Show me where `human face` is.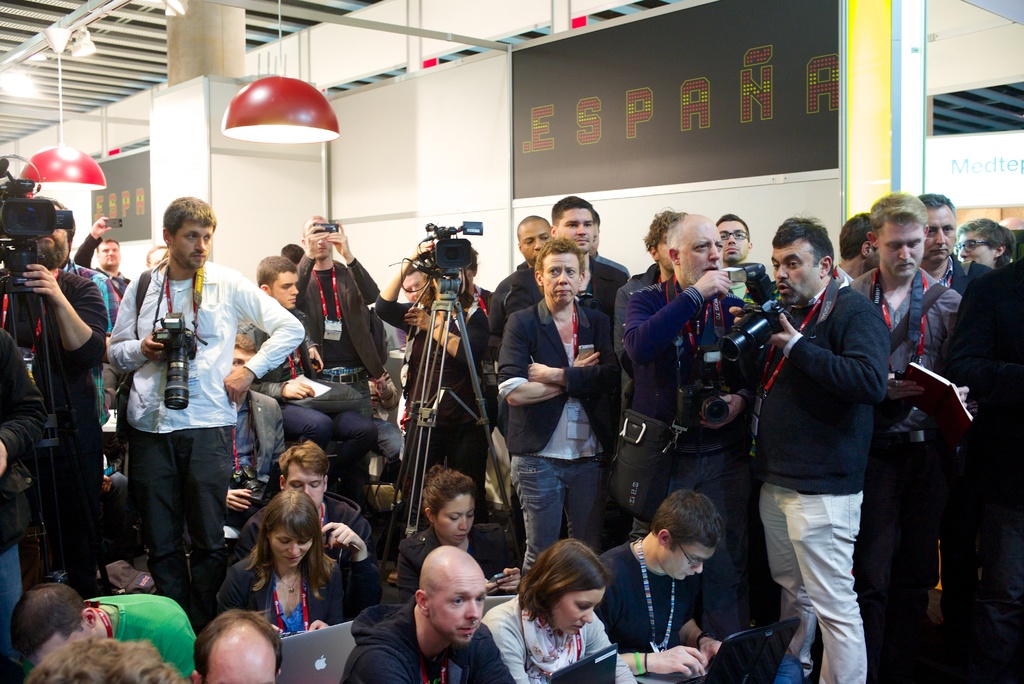
`human face` is at Rect(667, 546, 716, 578).
